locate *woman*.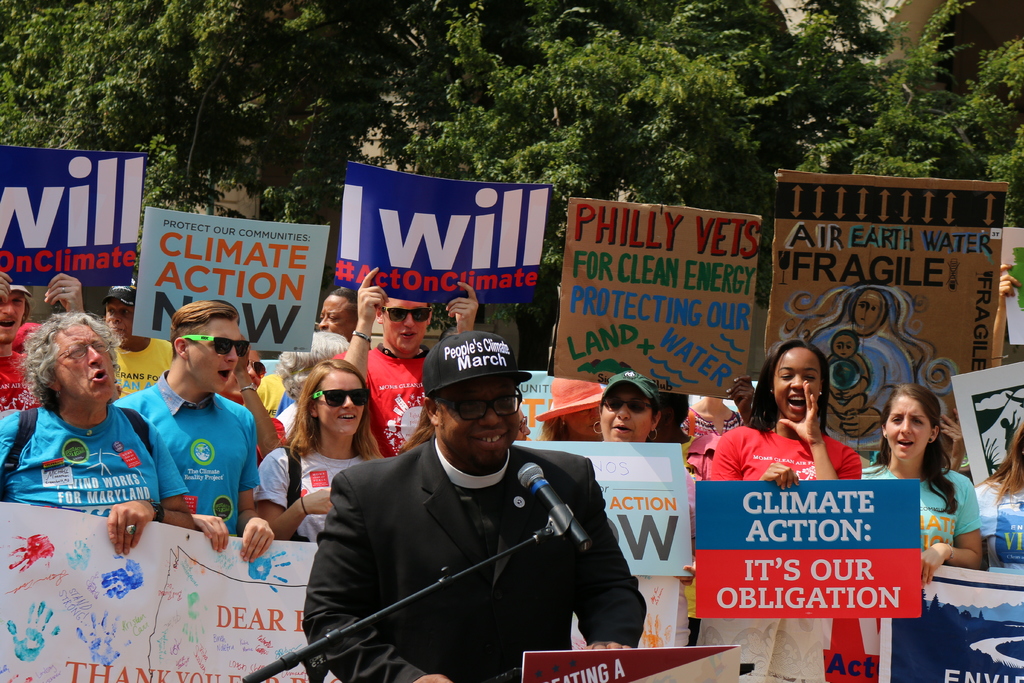
Bounding box: 15:306:160:543.
